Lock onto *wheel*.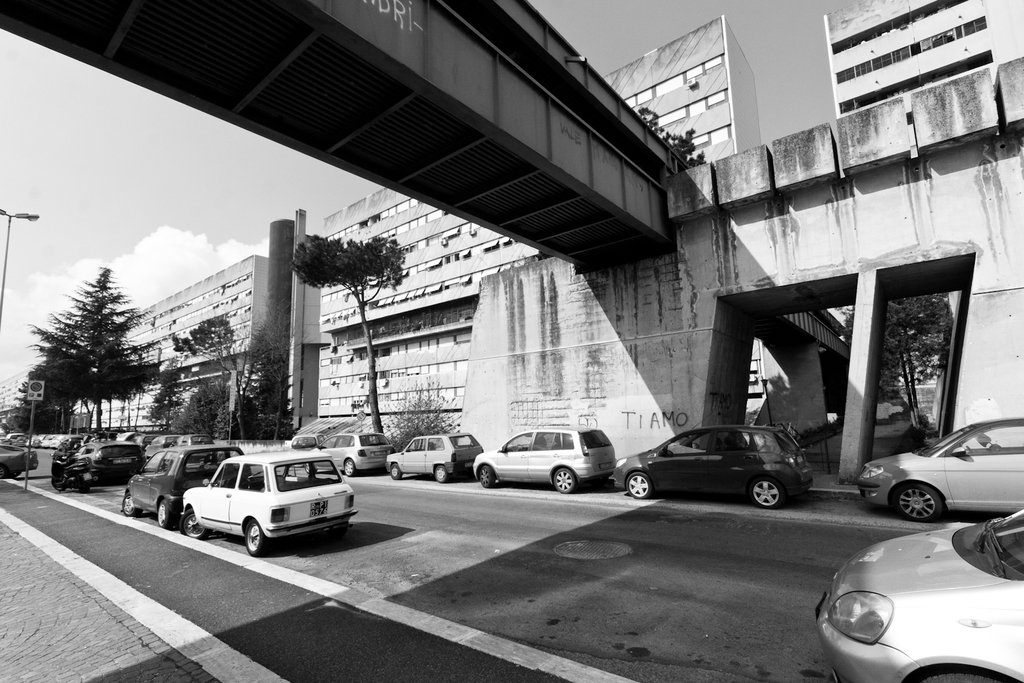
Locked: l=748, t=479, r=776, b=509.
